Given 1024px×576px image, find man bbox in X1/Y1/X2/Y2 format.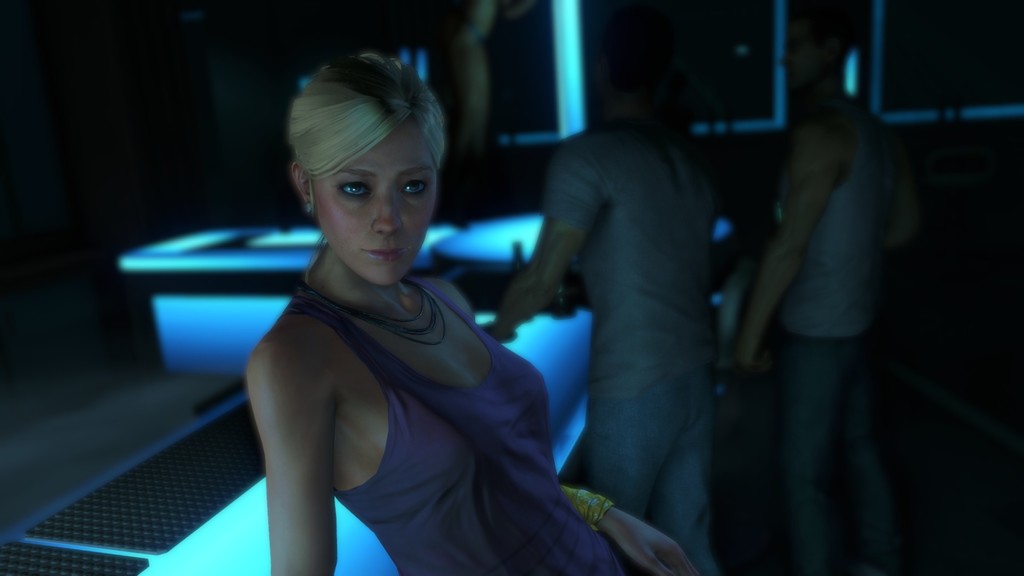
724/25/910/575.
